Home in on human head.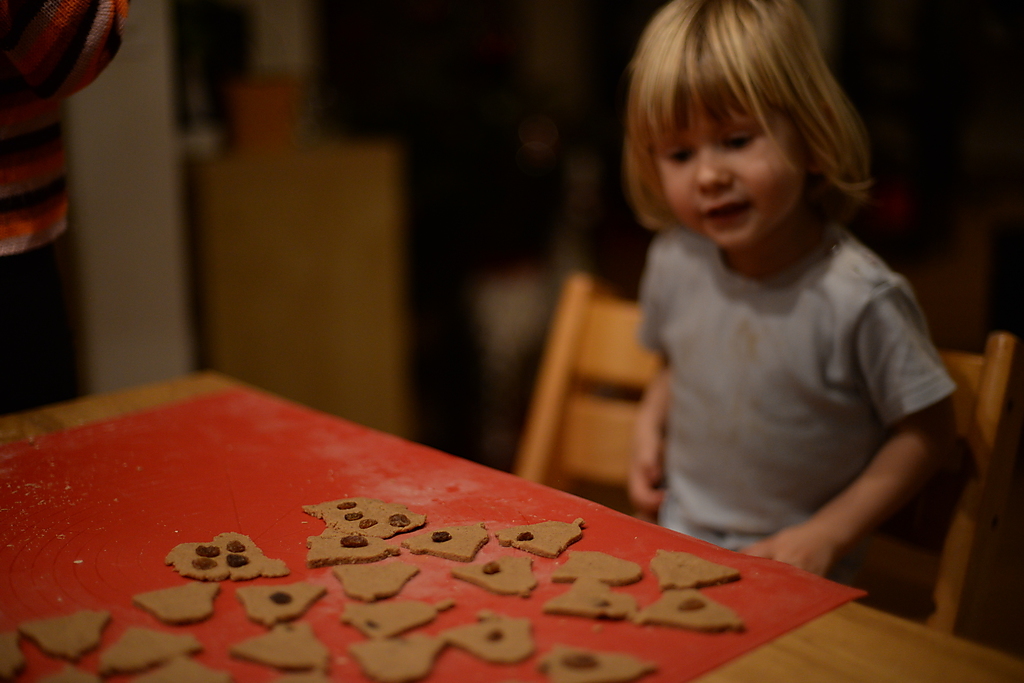
Homed in at 613:12:892:264.
